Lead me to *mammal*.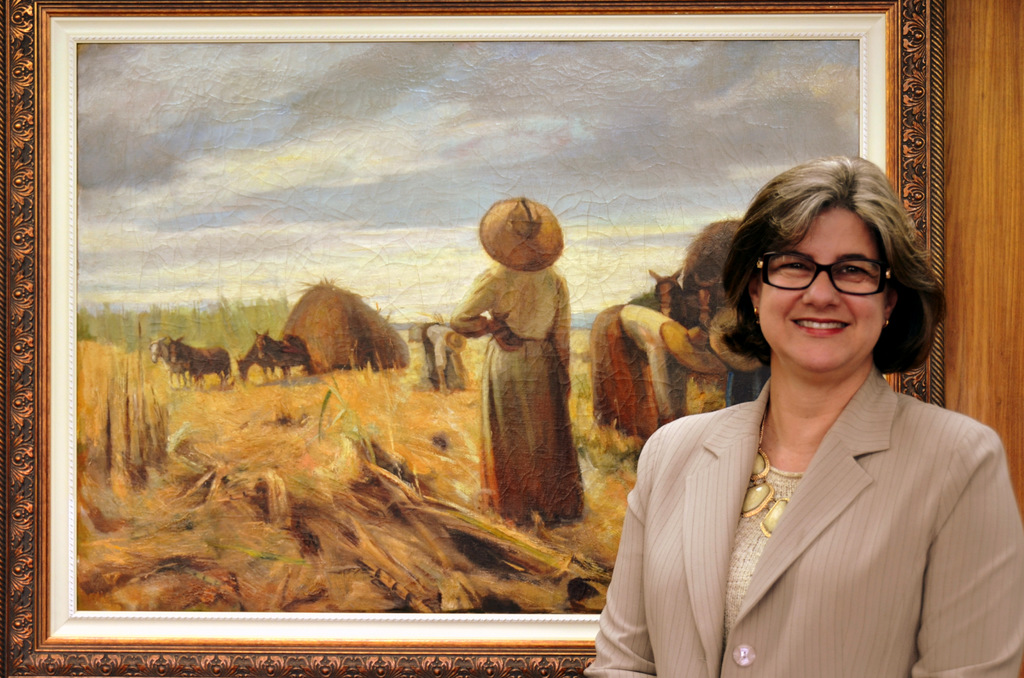
Lead to bbox=(169, 336, 243, 386).
